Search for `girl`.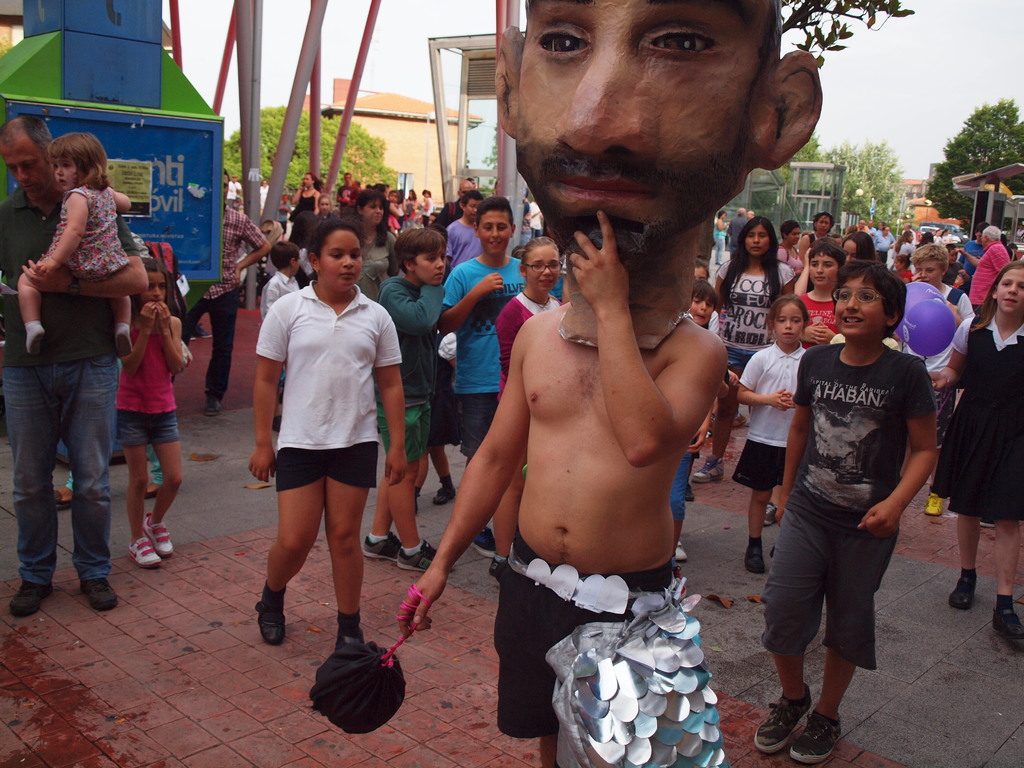
Found at x1=286 y1=209 x2=317 y2=285.
